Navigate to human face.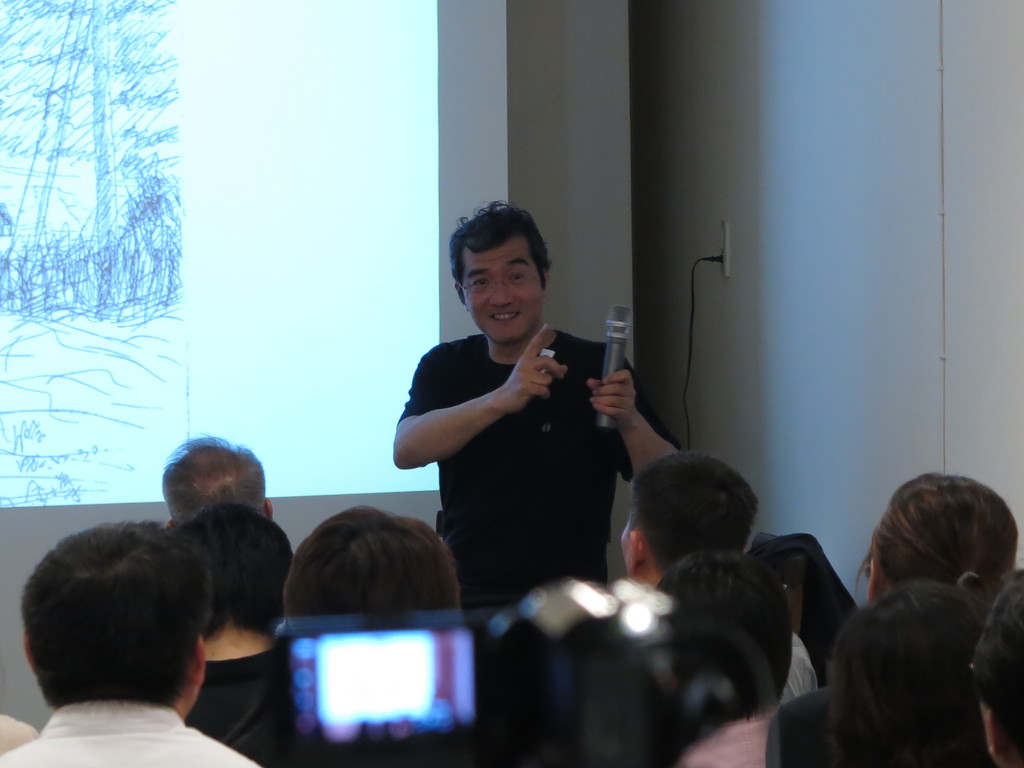
Navigation target: 465, 241, 545, 339.
